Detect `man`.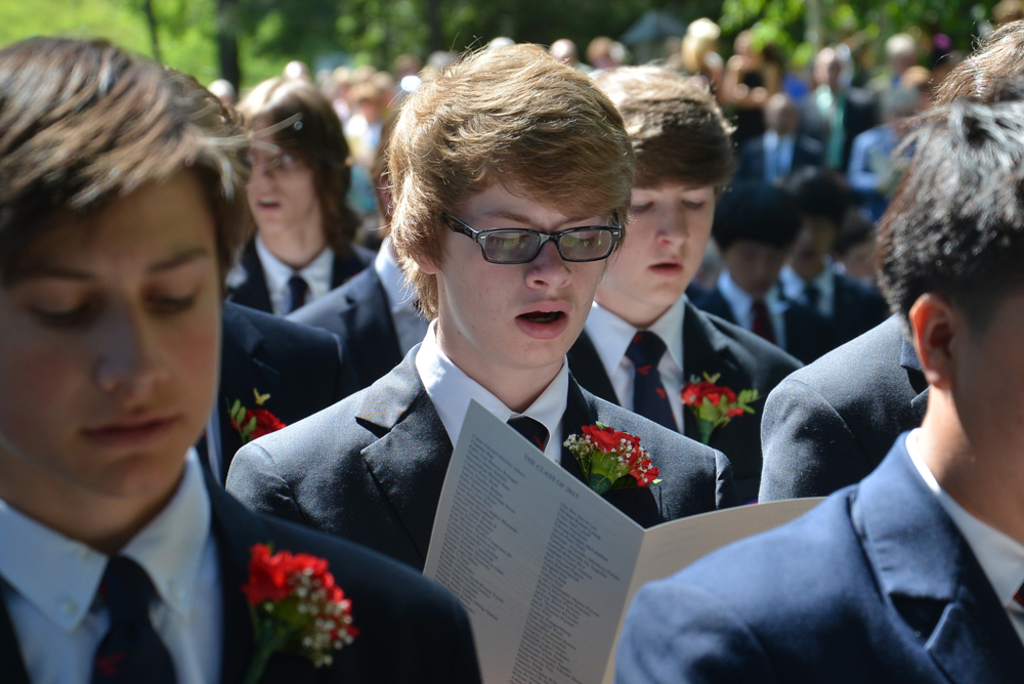
Detected at bbox(253, 90, 708, 651).
